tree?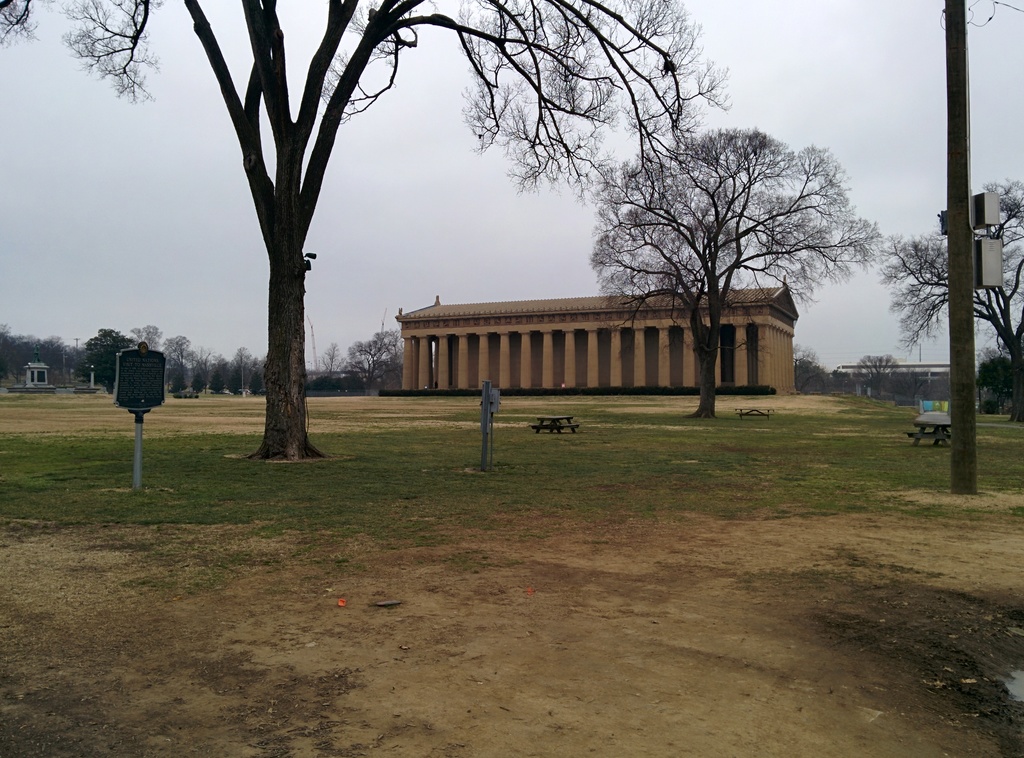
region(168, 335, 184, 360)
